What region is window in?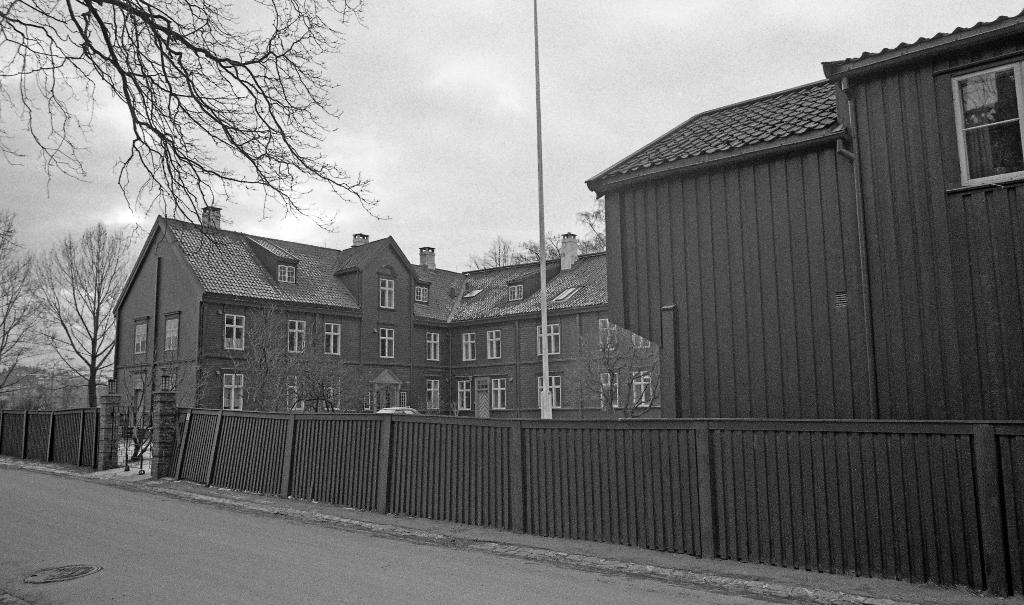
x1=452, y1=378, x2=470, y2=410.
